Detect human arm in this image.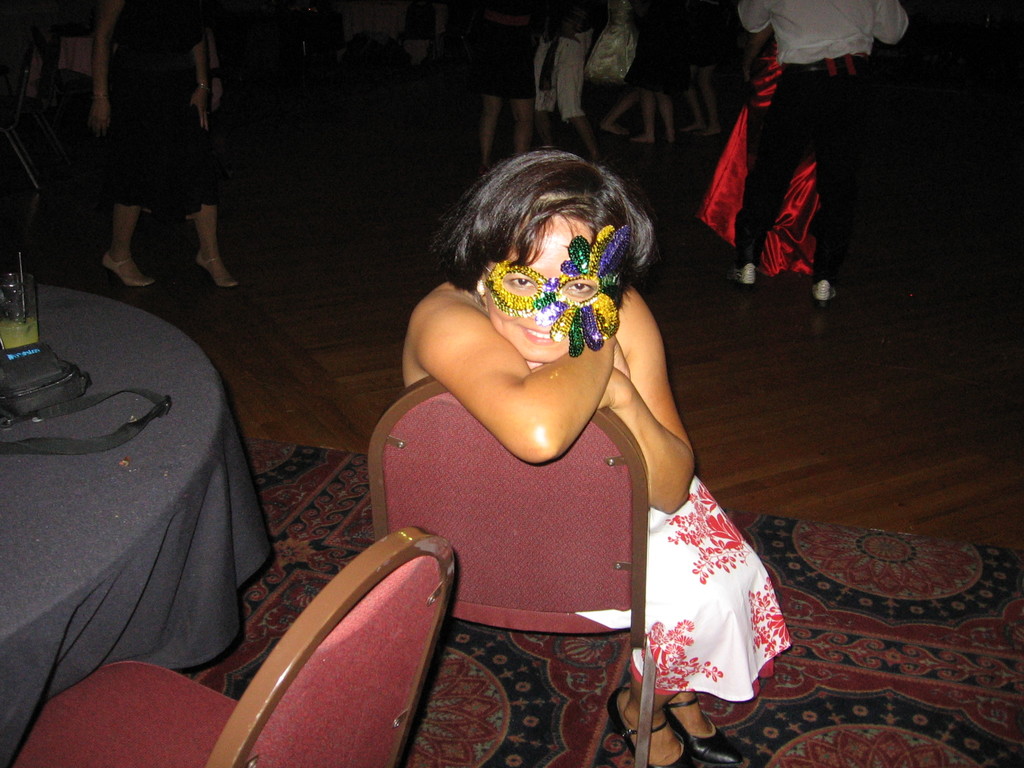
Detection: <bbox>189, 13, 214, 130</bbox>.
